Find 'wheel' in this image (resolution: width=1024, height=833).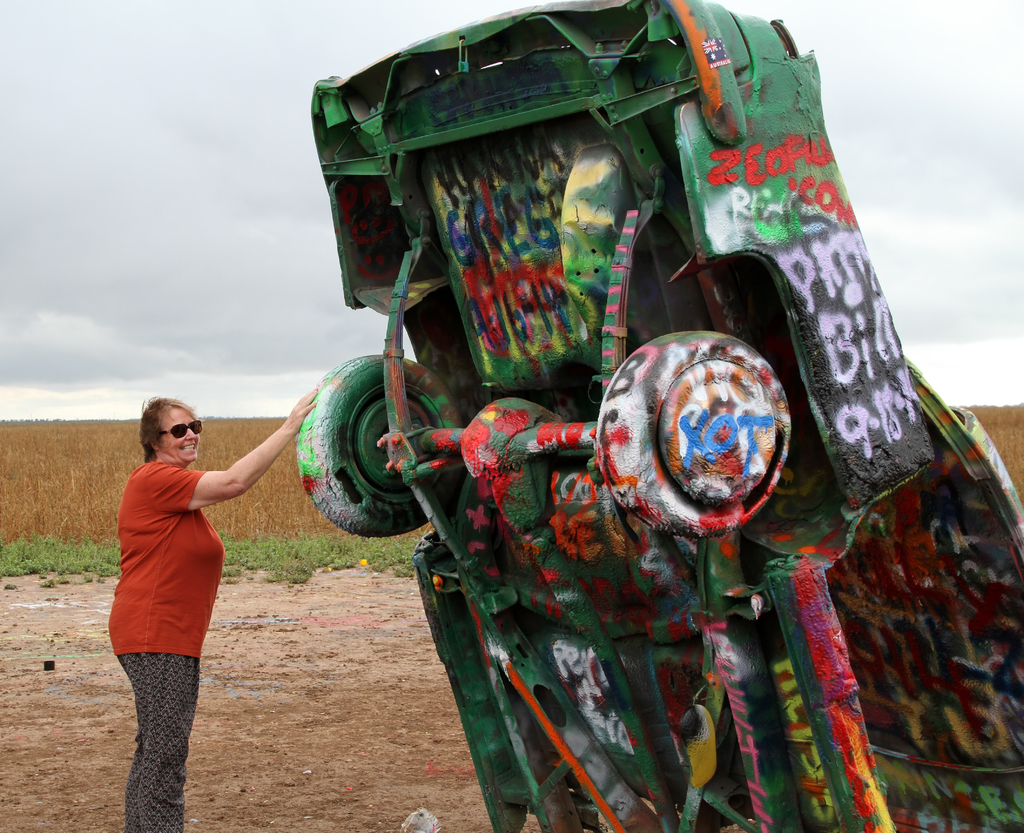
crop(290, 374, 443, 533).
